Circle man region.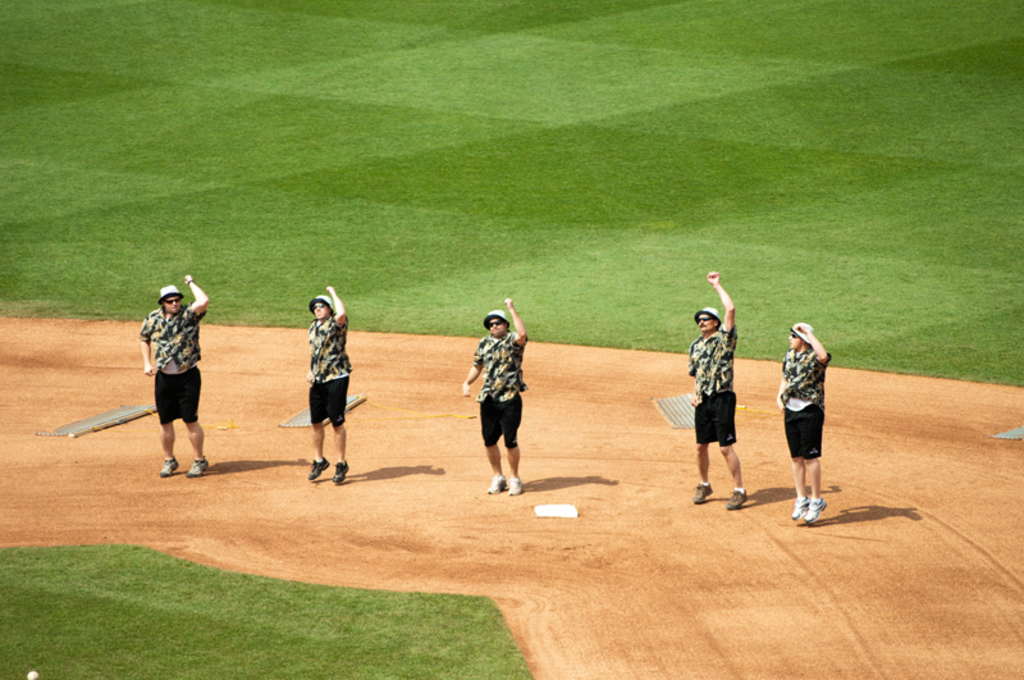
Region: region(137, 275, 206, 479).
